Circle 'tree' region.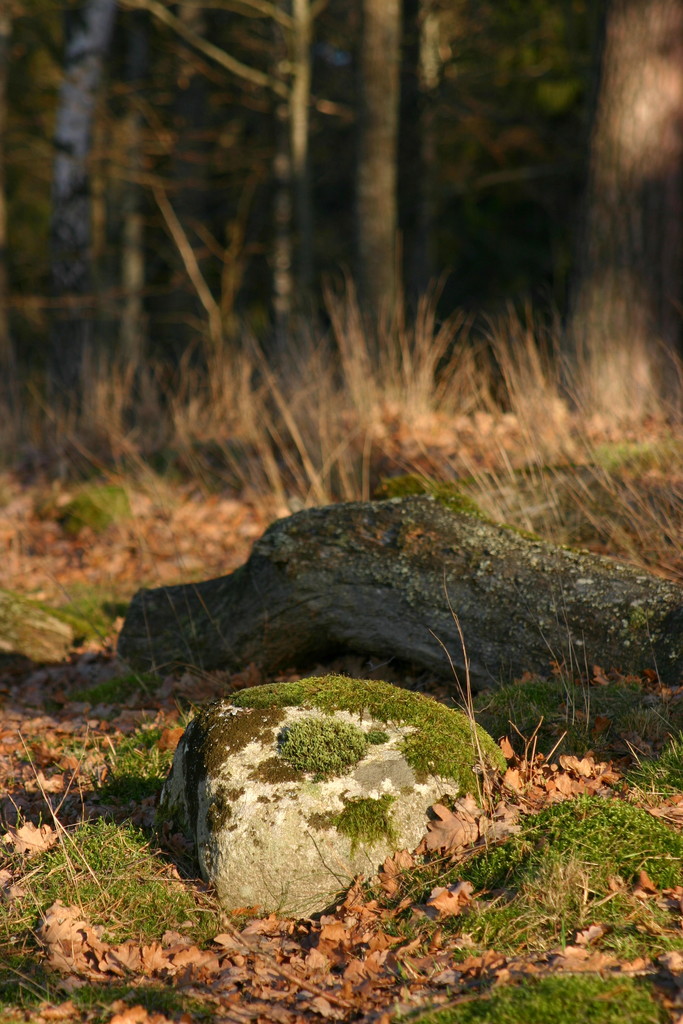
Region: <region>562, 1, 682, 422</region>.
